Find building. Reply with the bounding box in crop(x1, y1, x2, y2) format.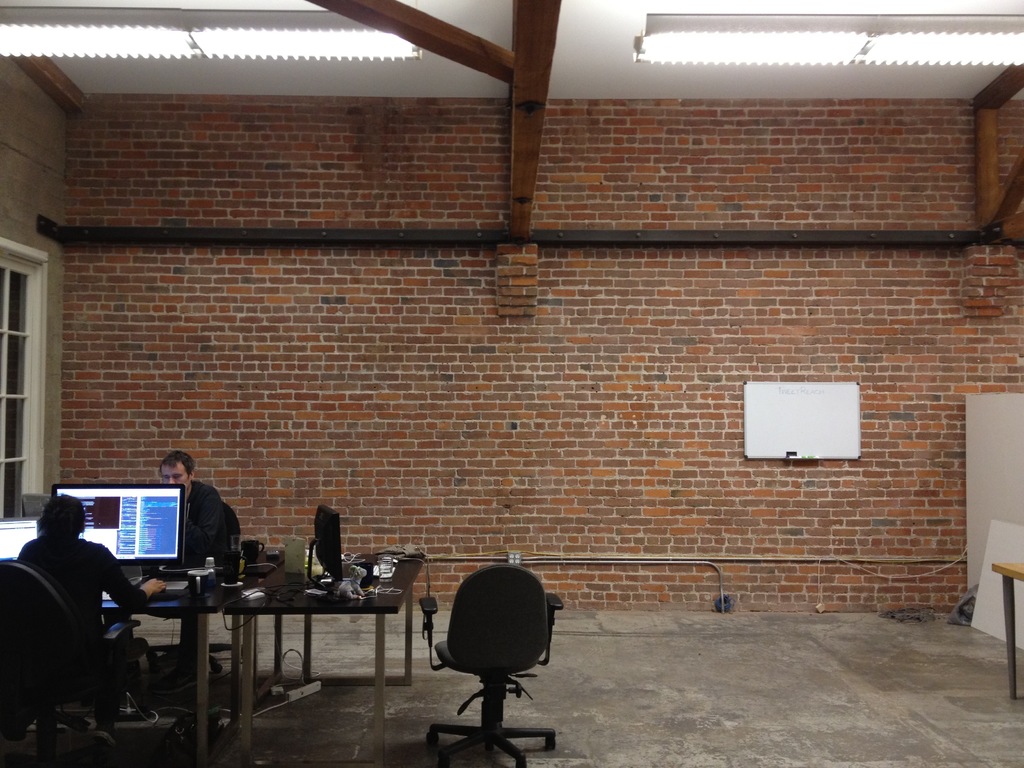
crop(0, 0, 1023, 767).
